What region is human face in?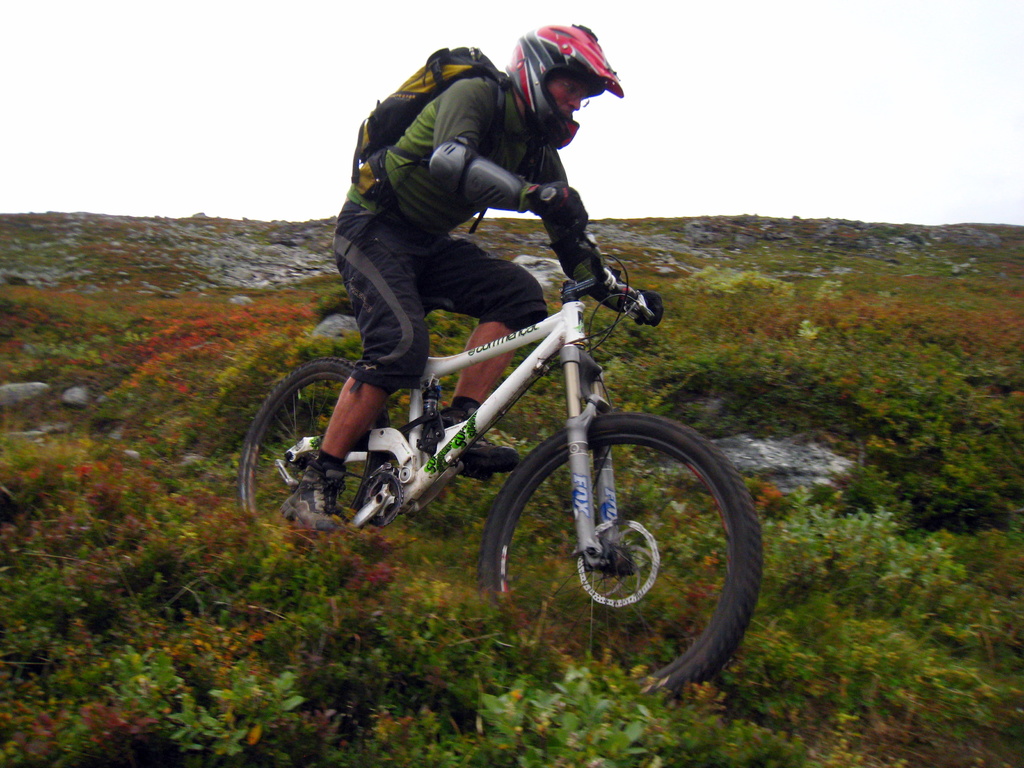
box=[543, 69, 593, 115].
